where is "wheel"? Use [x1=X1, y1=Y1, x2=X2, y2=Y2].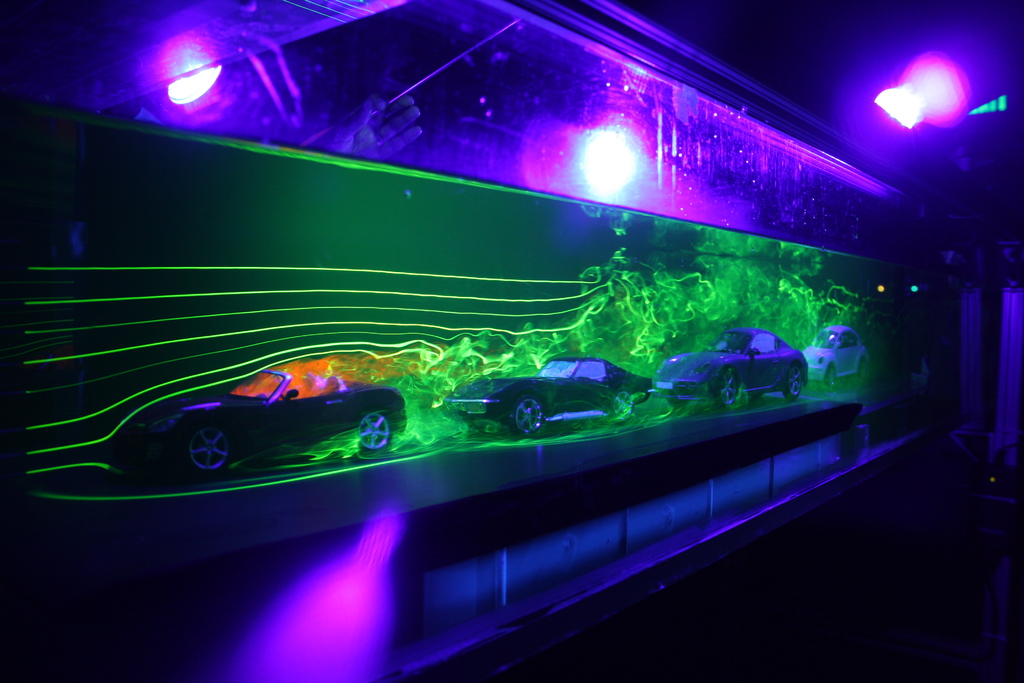
[x1=856, y1=353, x2=870, y2=383].
